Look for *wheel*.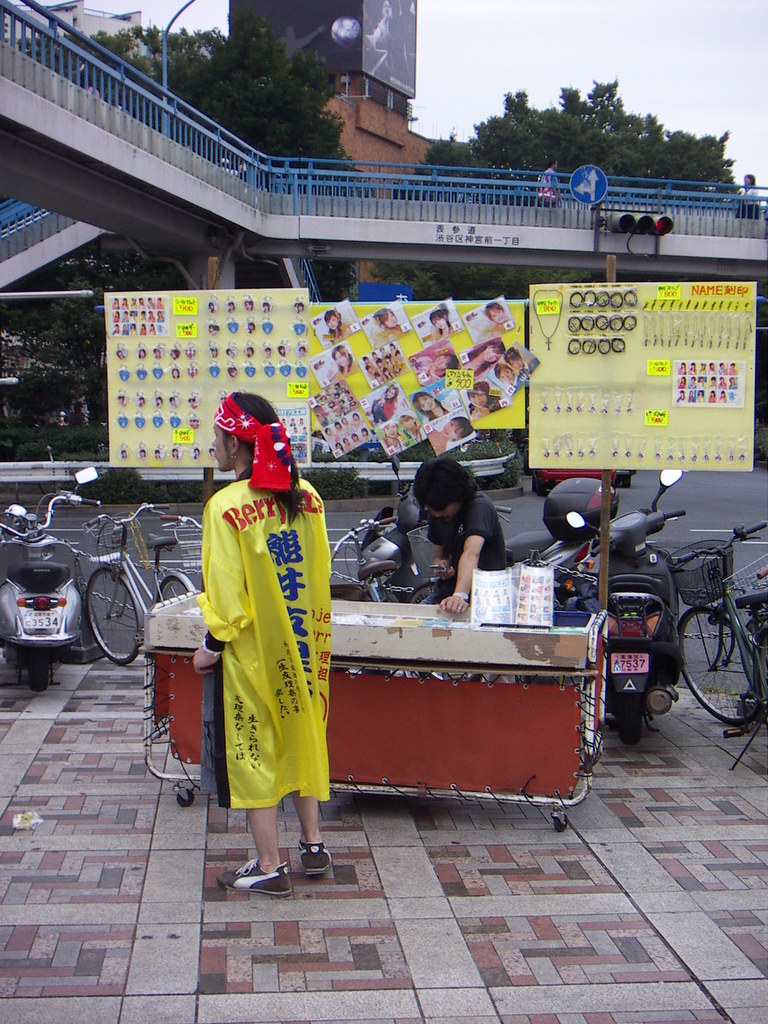
Found: box=[408, 579, 445, 608].
